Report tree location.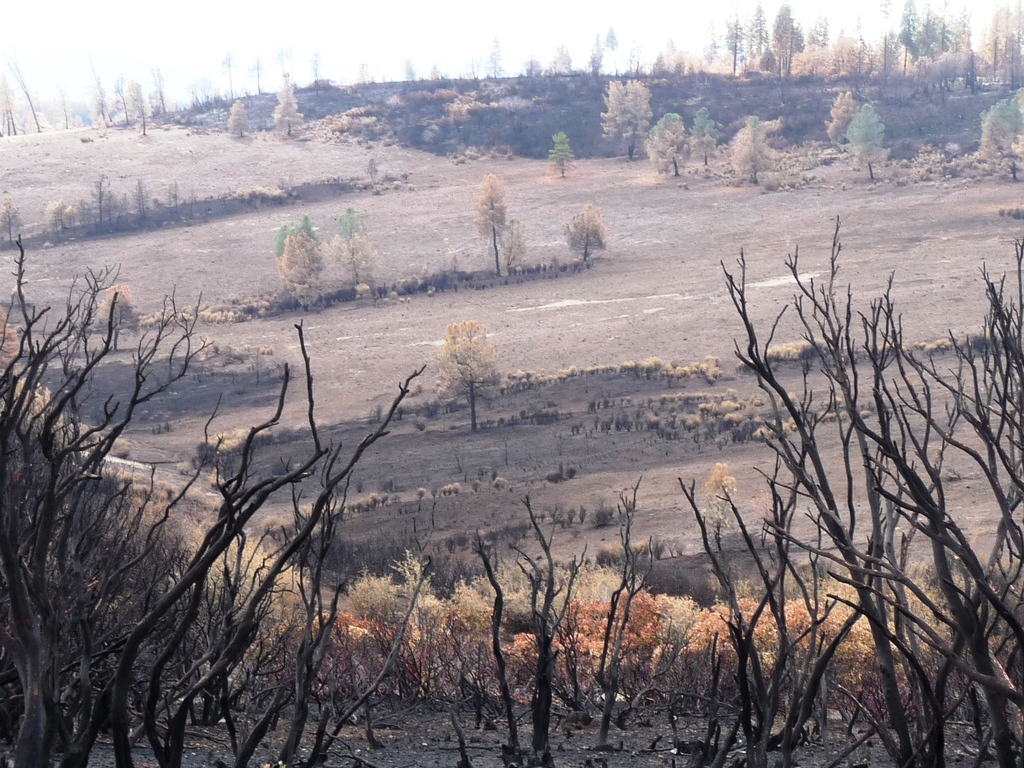
Report: [left=244, top=43, right=268, bottom=95].
